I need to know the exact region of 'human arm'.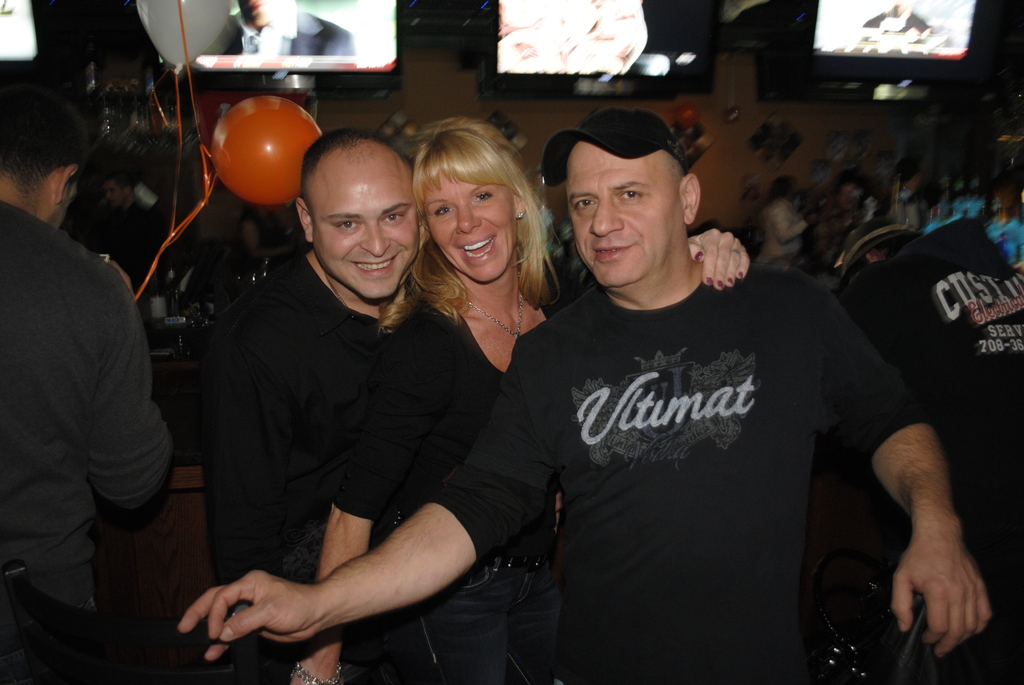
Region: box(684, 228, 753, 290).
